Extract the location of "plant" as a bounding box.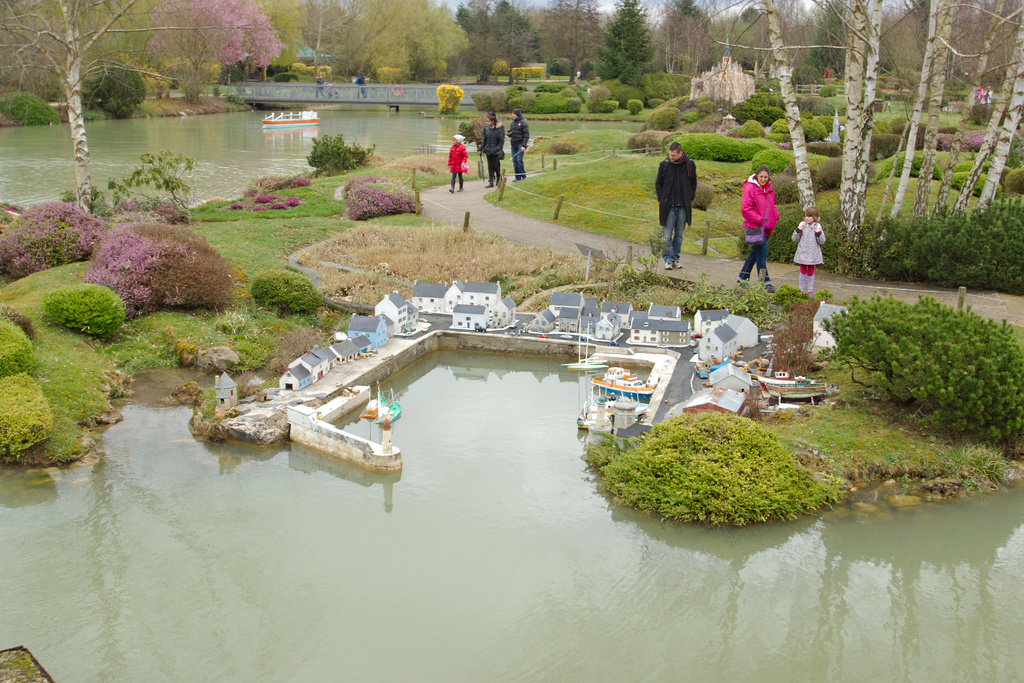
{"x1": 472, "y1": 89, "x2": 514, "y2": 112}.
